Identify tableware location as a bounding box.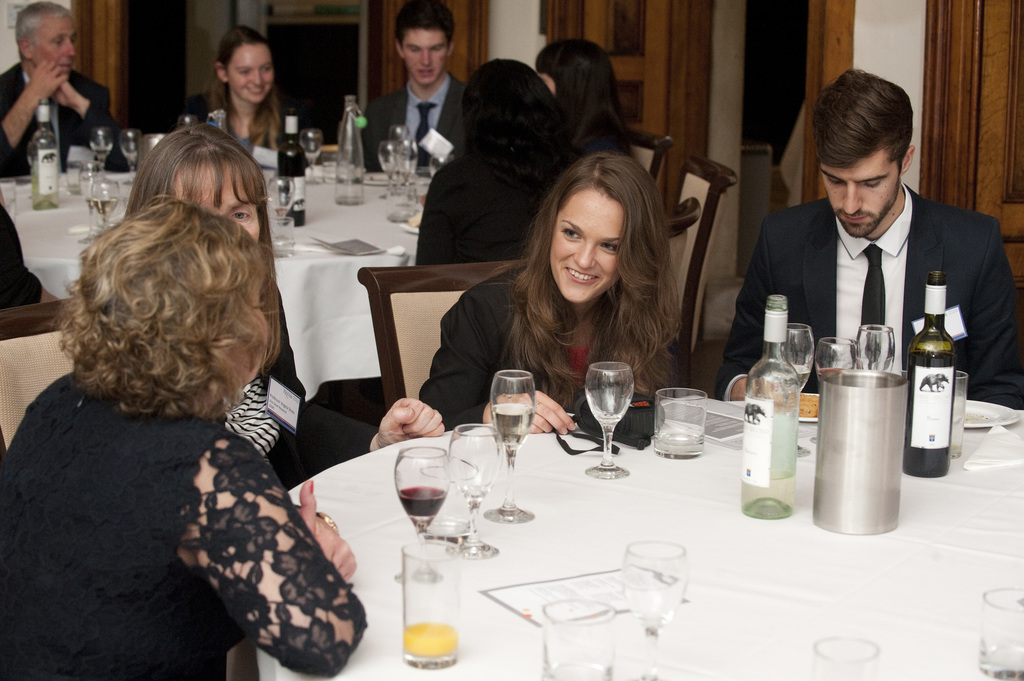
detection(945, 369, 963, 459).
